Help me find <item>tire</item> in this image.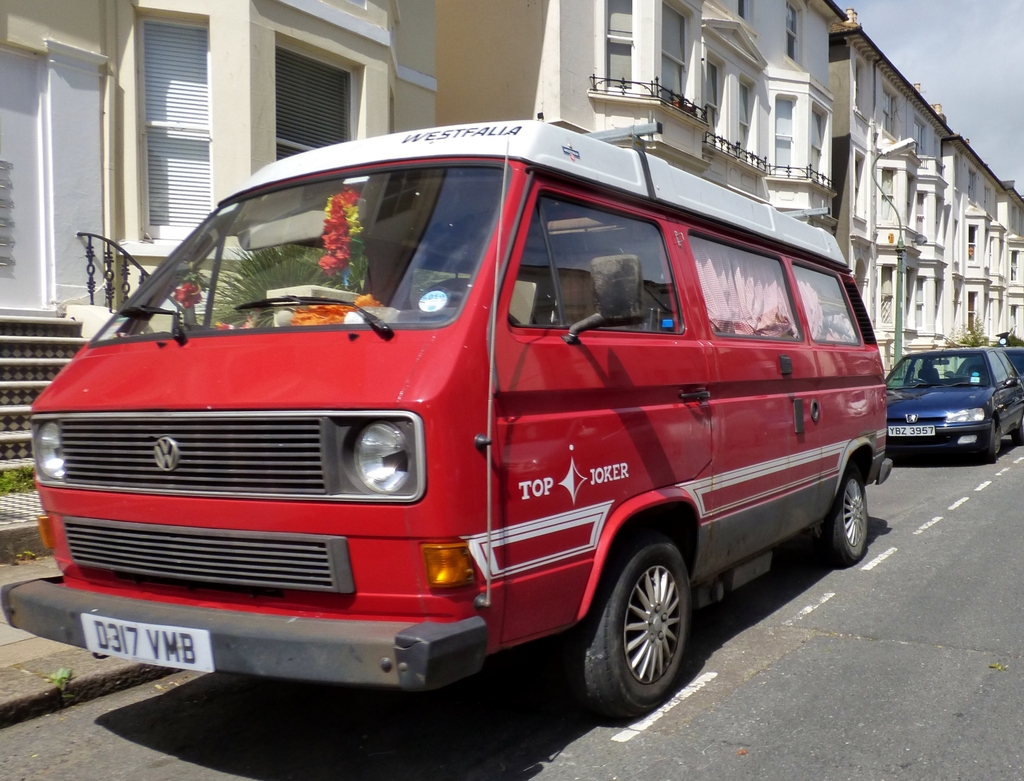
Found it: x1=1009, y1=425, x2=1023, y2=446.
